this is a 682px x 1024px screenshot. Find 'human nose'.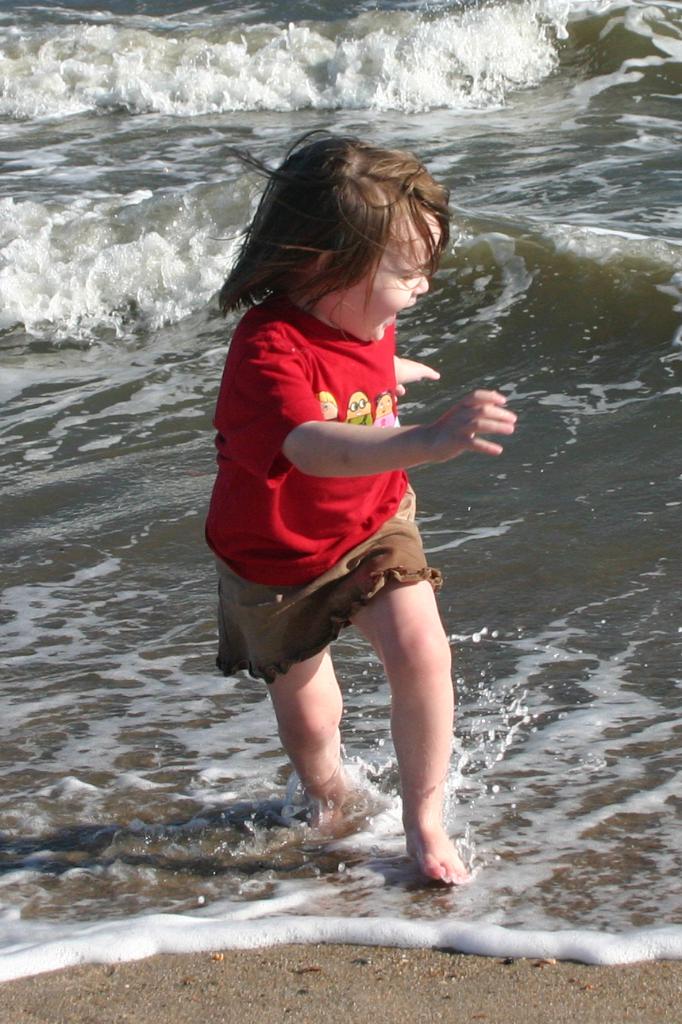
Bounding box: pyautogui.locateOnScreen(416, 274, 441, 300).
